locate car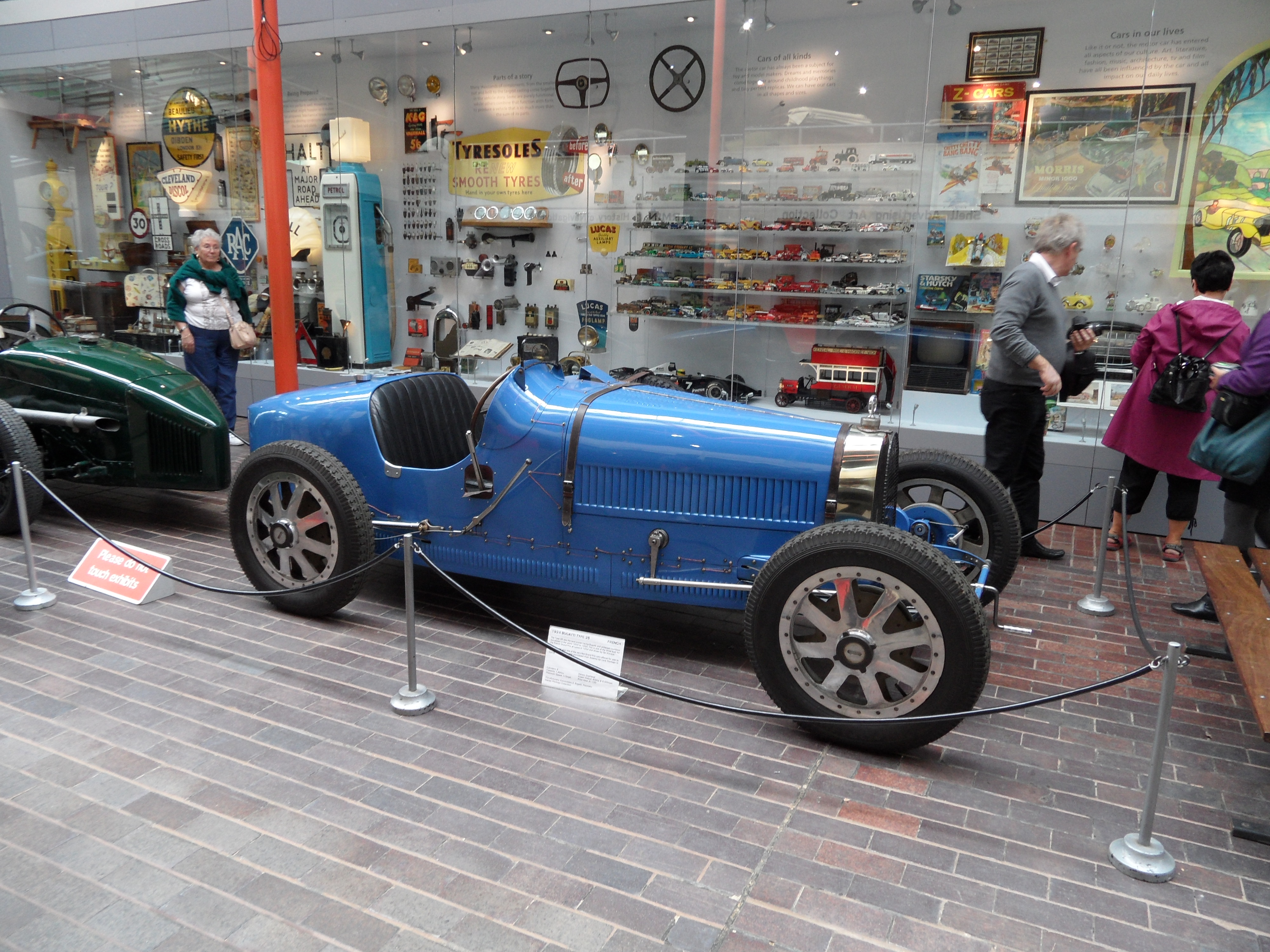
locate(0, 96, 75, 174)
